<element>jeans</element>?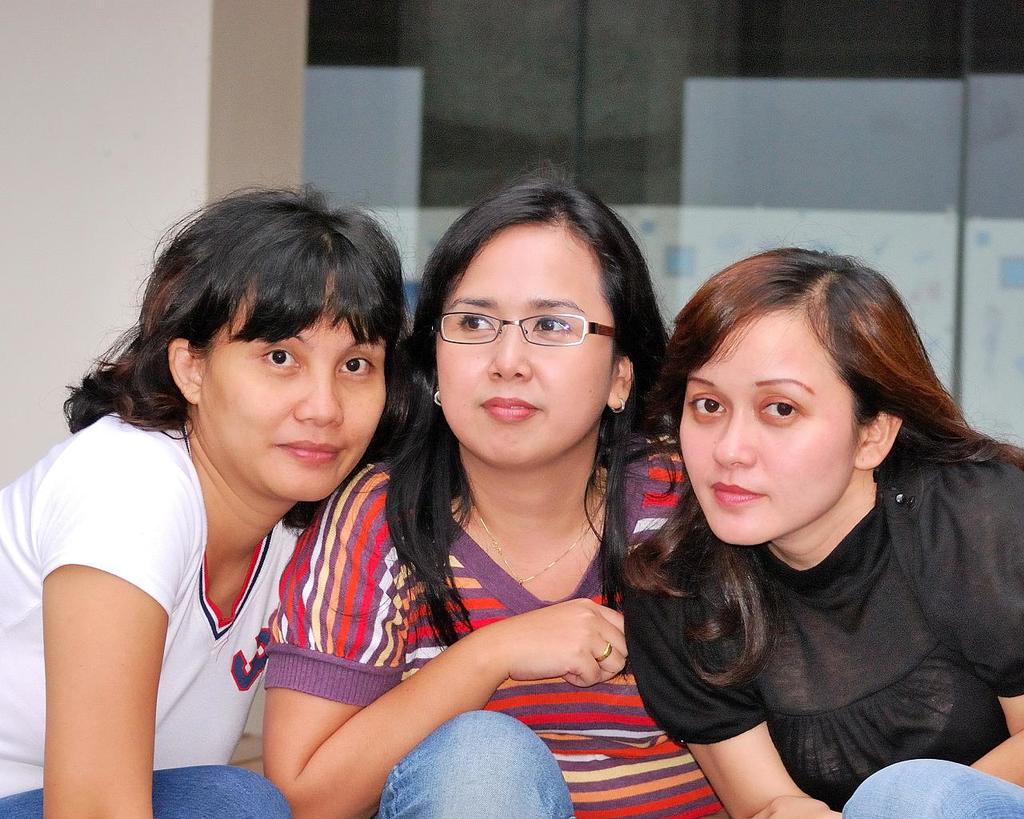
locate(0, 767, 286, 812)
